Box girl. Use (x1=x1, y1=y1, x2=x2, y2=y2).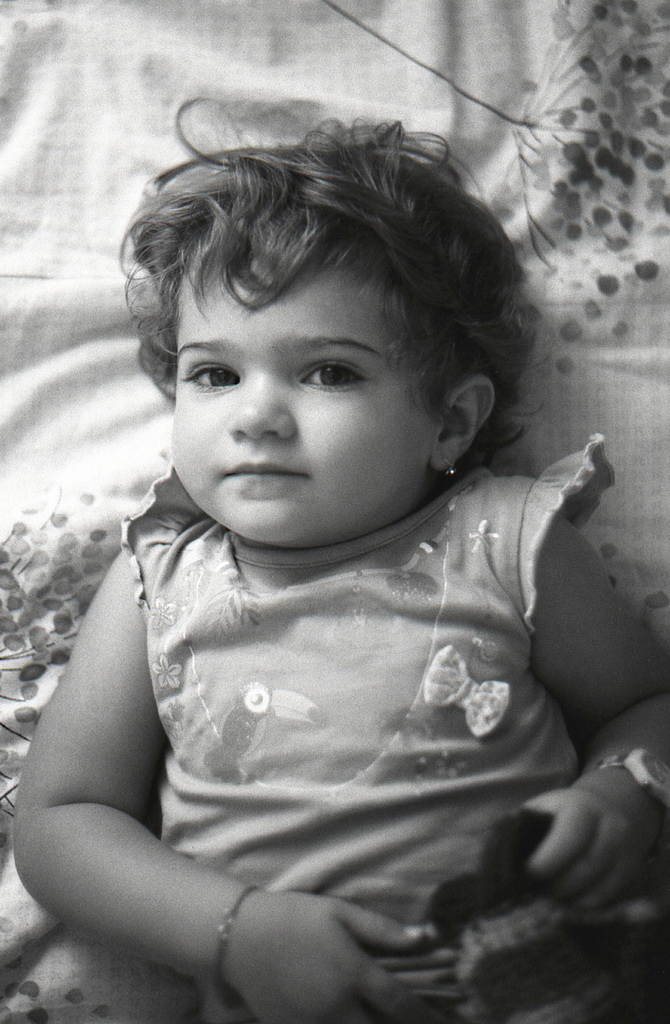
(x1=15, y1=121, x2=667, y2=1023).
